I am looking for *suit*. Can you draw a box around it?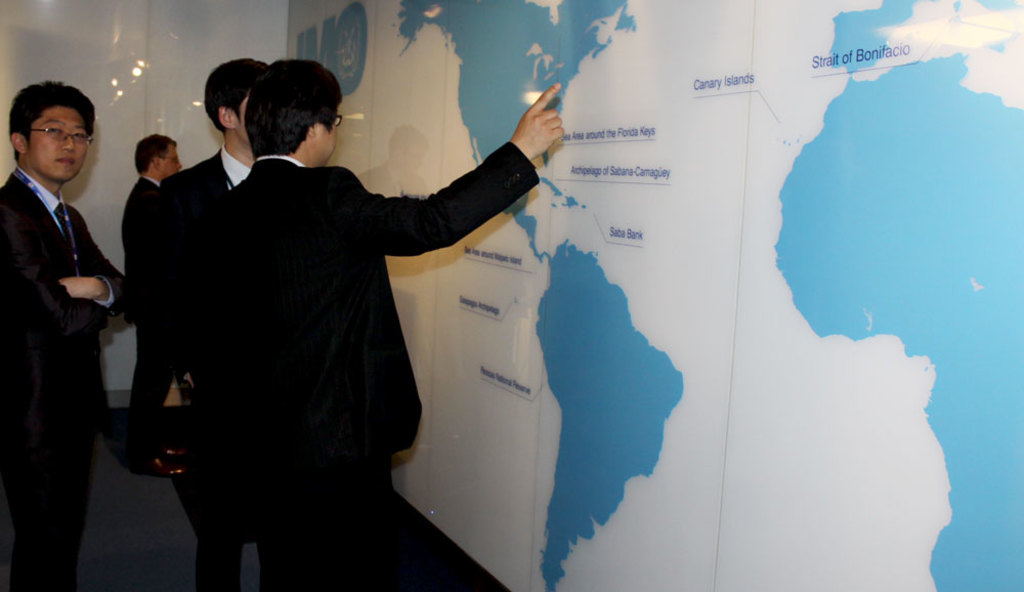
Sure, the bounding box is 121, 141, 249, 591.
